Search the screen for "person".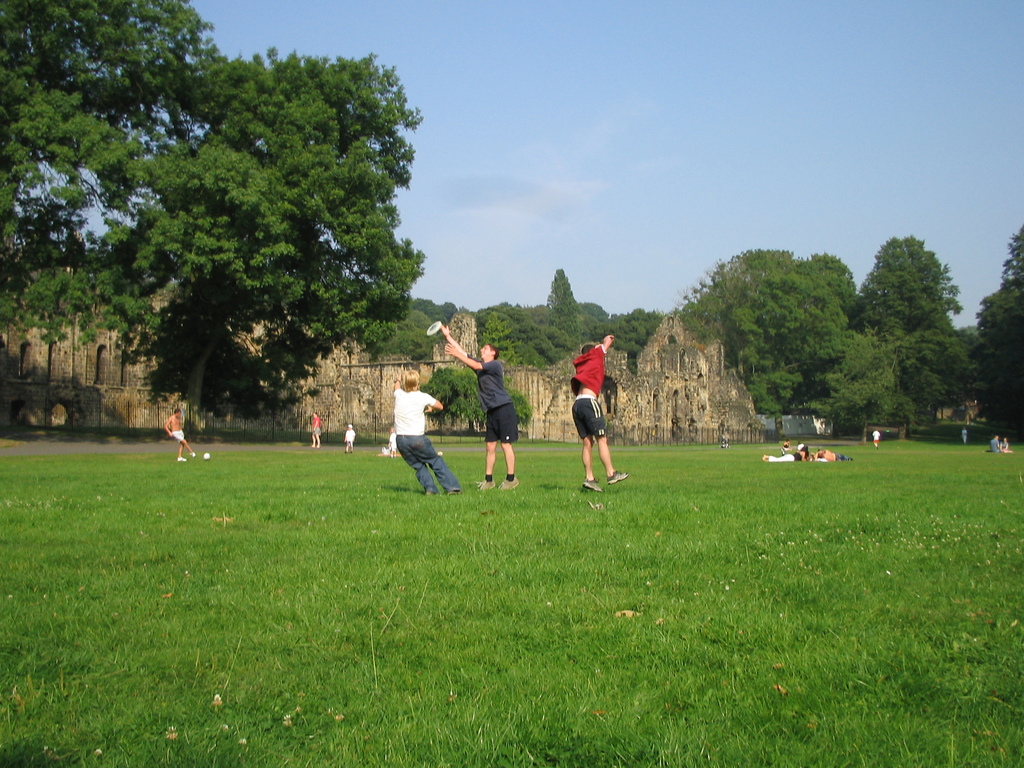
Found at bbox(164, 407, 196, 460).
